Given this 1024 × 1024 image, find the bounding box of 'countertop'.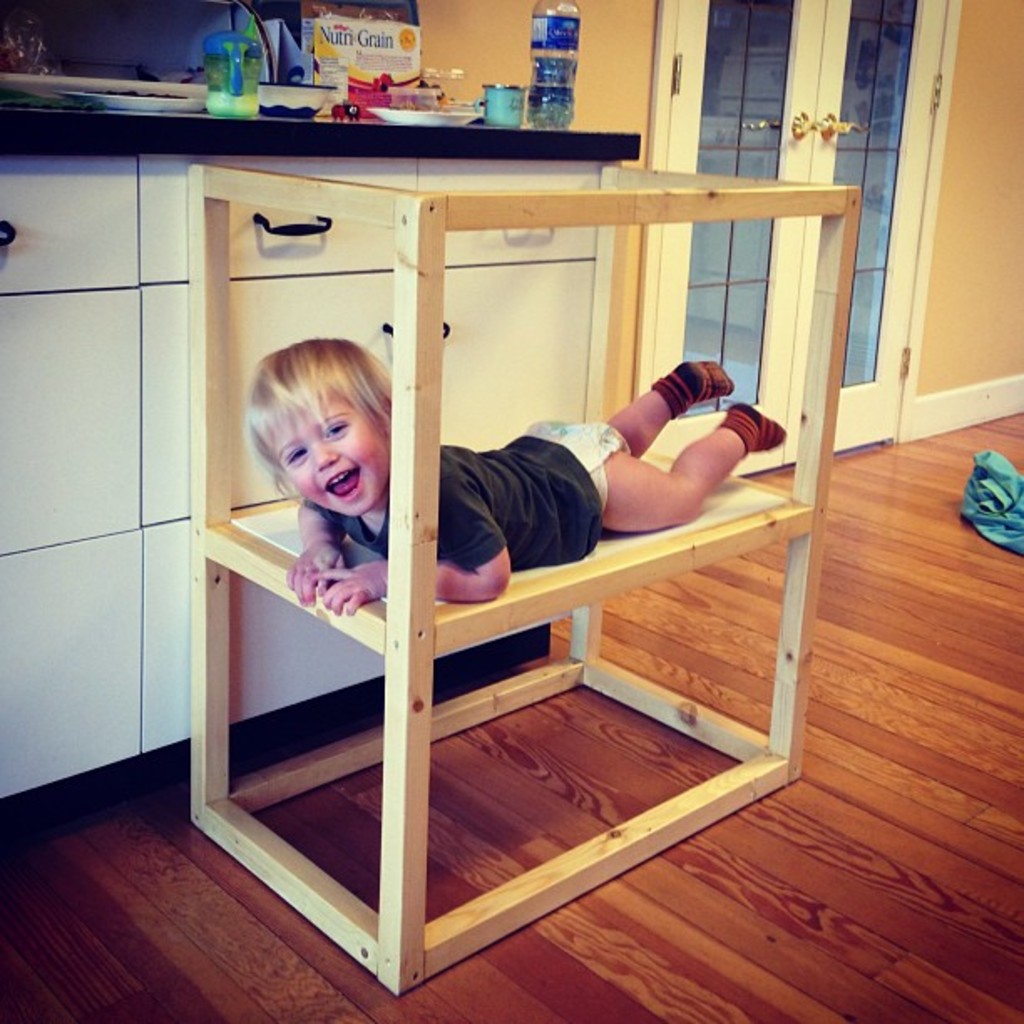
0:114:639:806.
